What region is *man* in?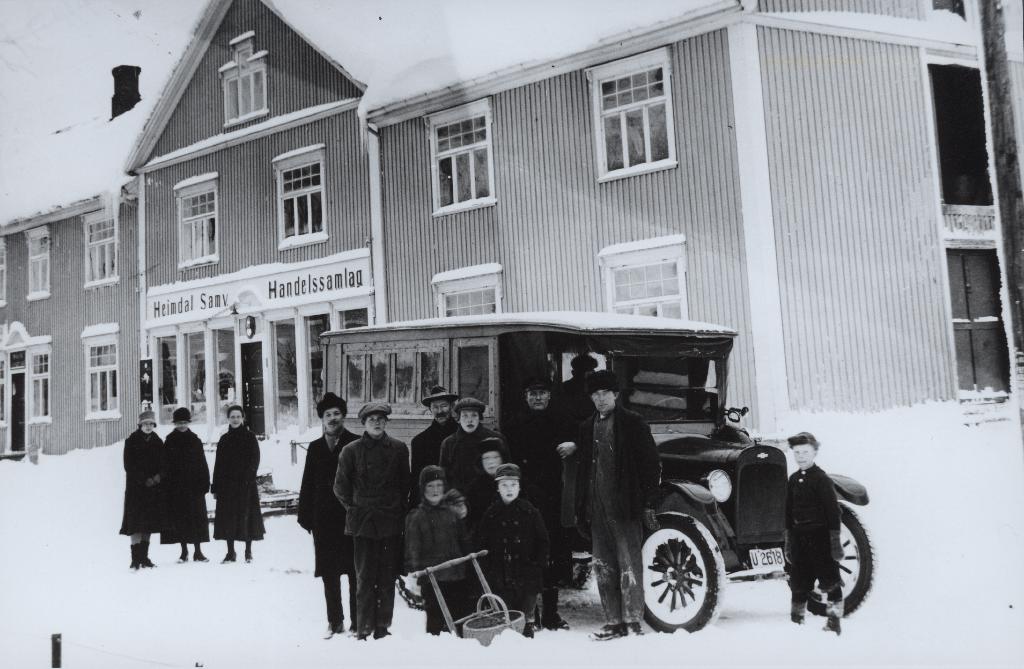
(161,410,210,565).
